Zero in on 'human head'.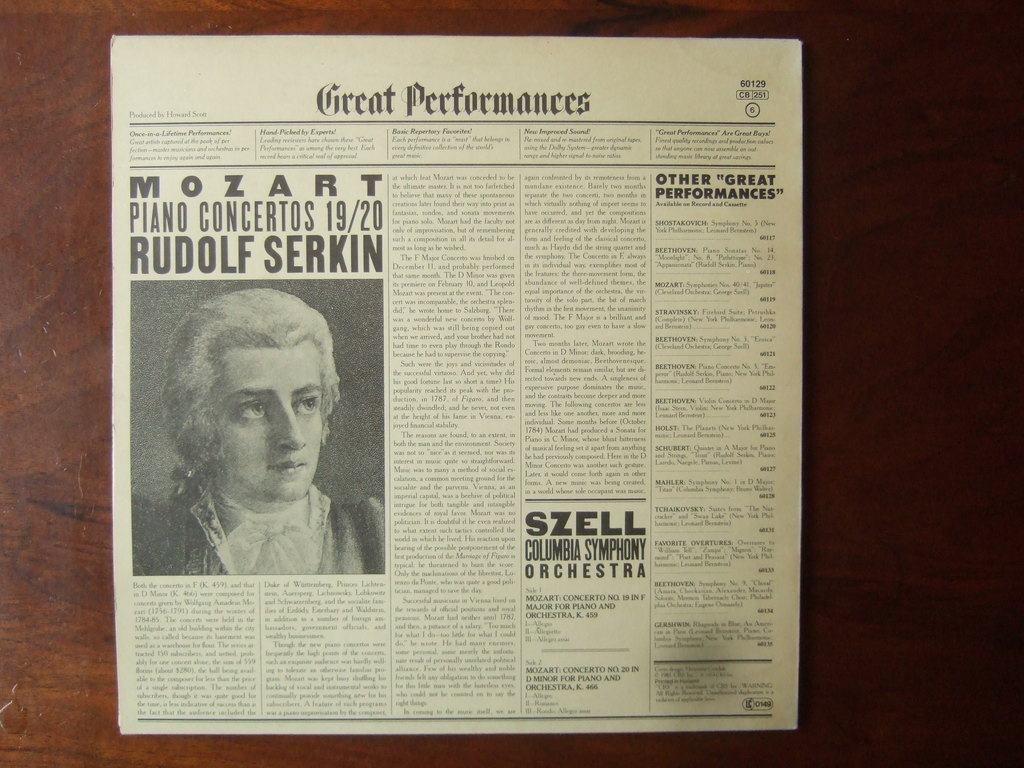
Zeroed in: <box>160,296,335,532</box>.
